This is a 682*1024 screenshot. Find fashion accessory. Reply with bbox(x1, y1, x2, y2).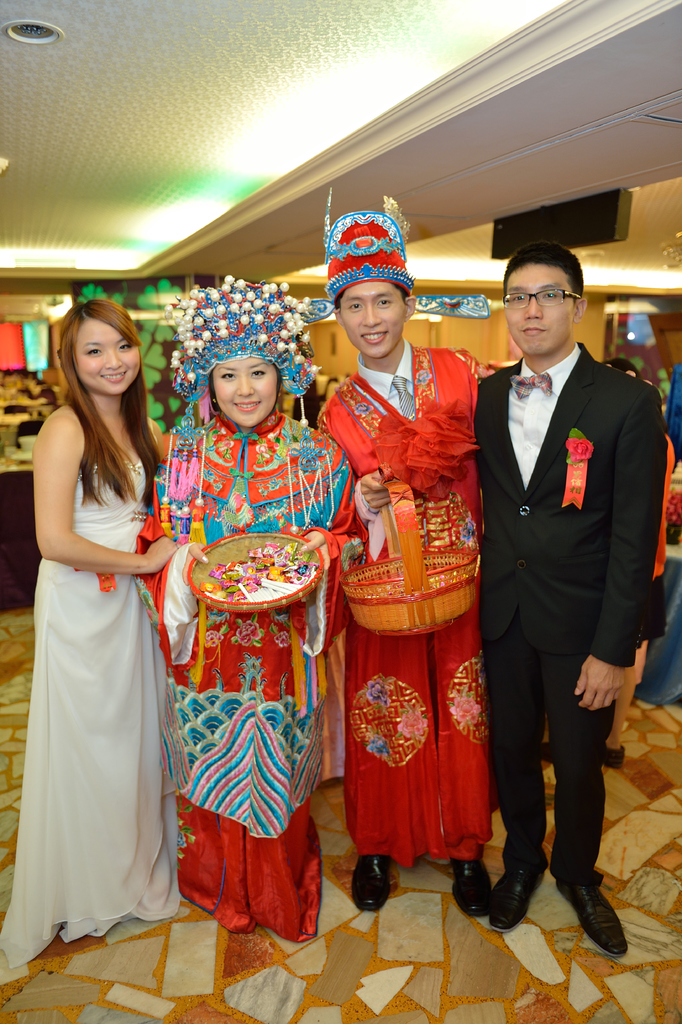
bbox(605, 745, 622, 769).
